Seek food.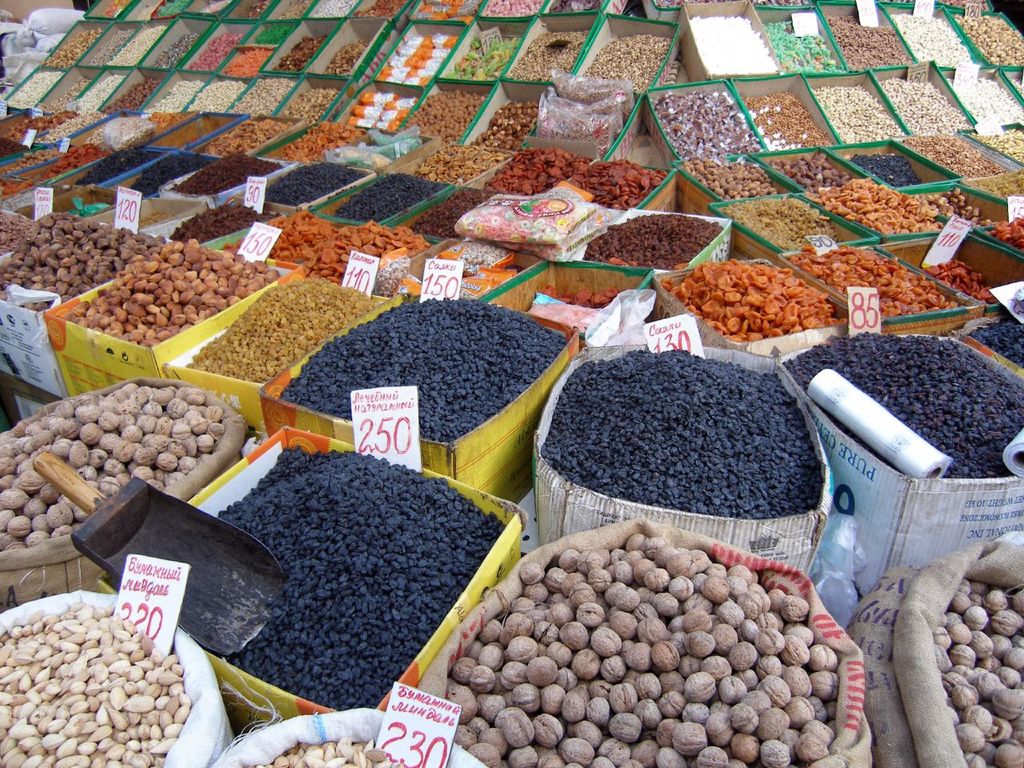
rect(74, 146, 160, 190).
